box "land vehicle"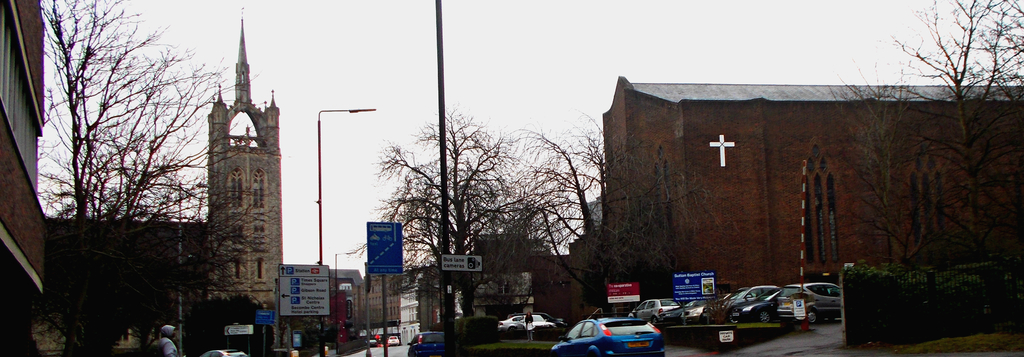
<region>774, 279, 843, 324</region>
